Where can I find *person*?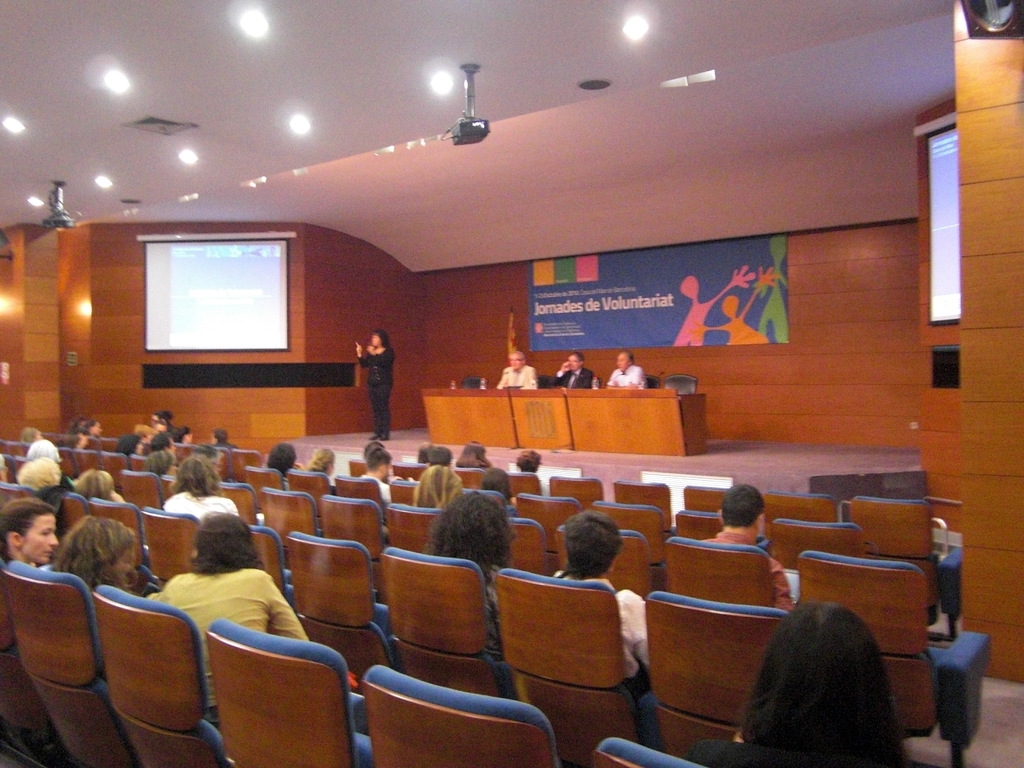
You can find it at crop(70, 426, 93, 452).
